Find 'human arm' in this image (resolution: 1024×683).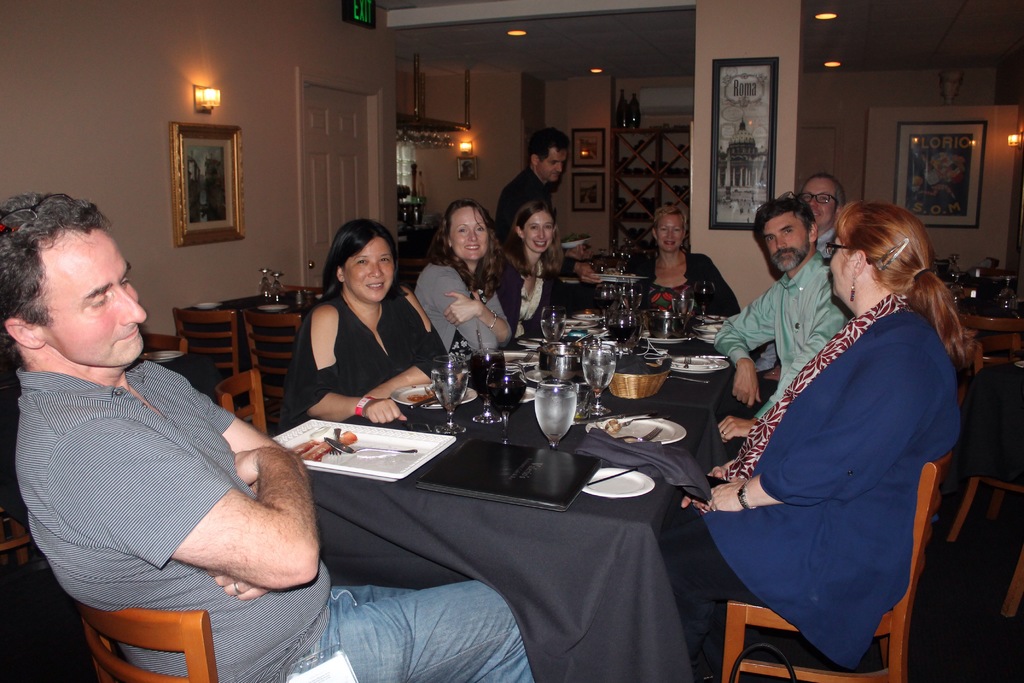
locate(148, 363, 297, 605).
